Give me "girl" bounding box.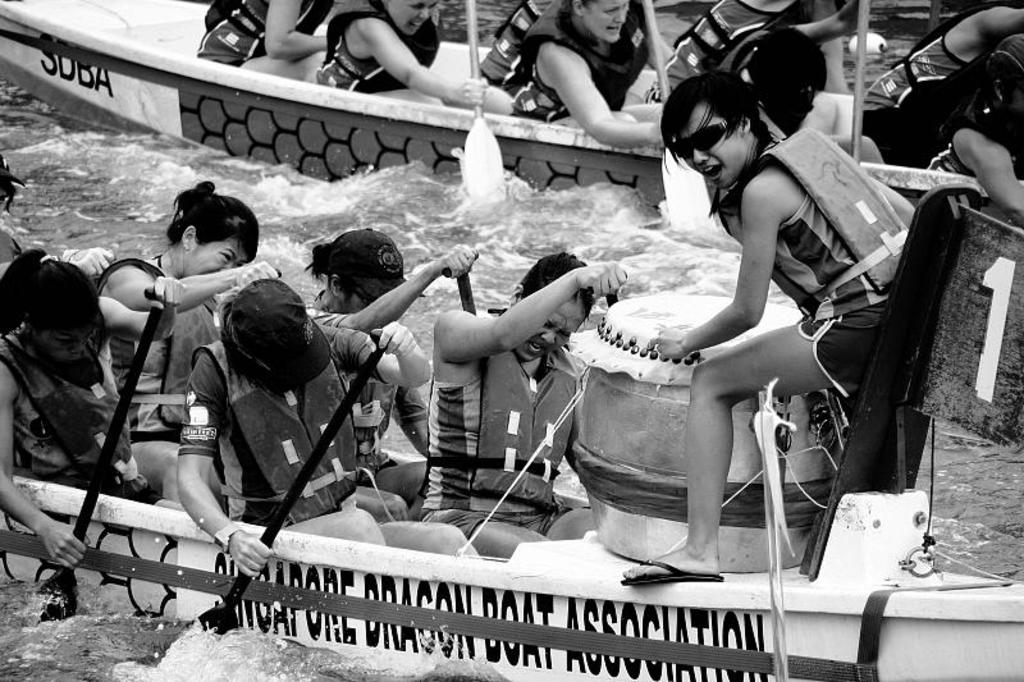
bbox(426, 250, 627, 553).
